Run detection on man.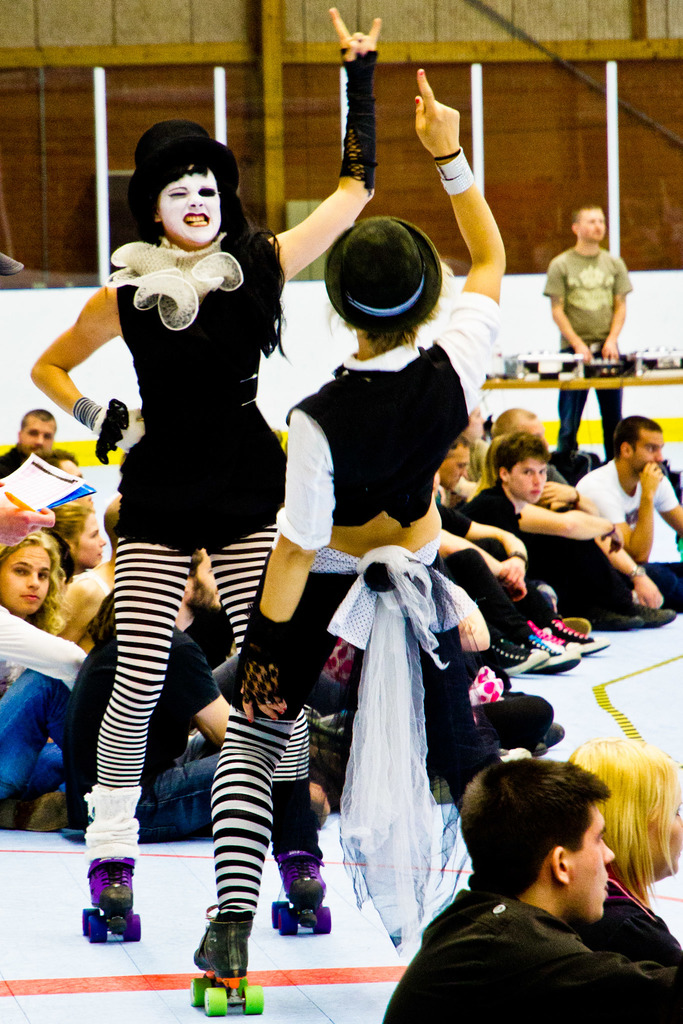
Result: (463, 428, 657, 641).
